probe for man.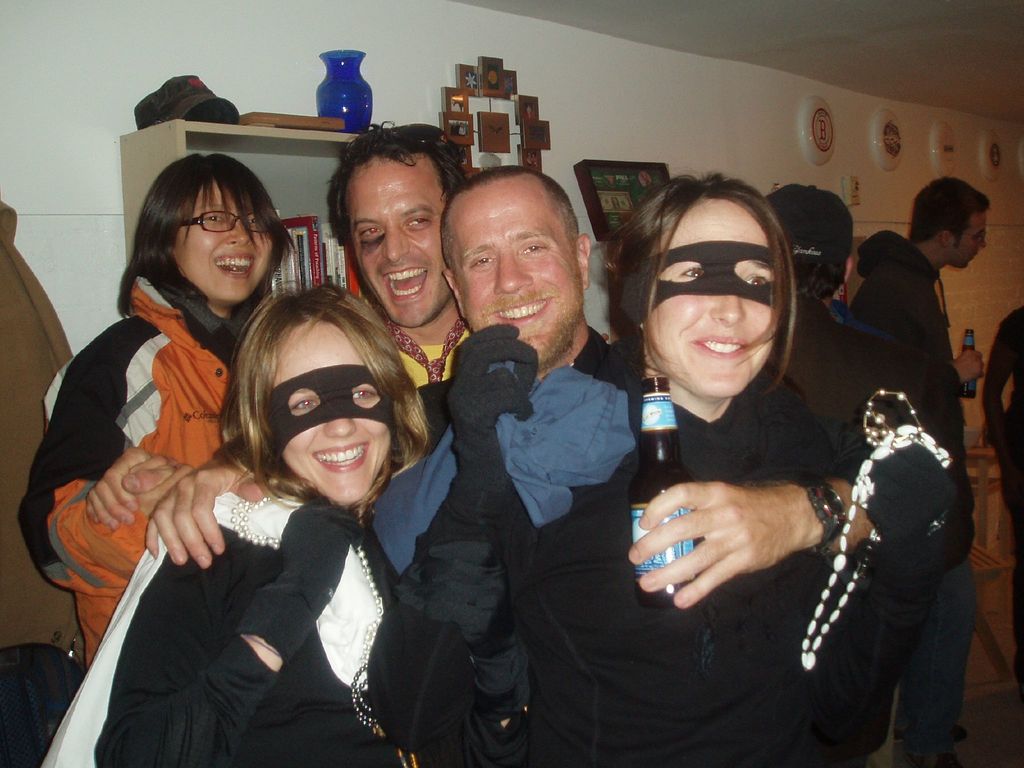
Probe result: 326/114/467/383.
